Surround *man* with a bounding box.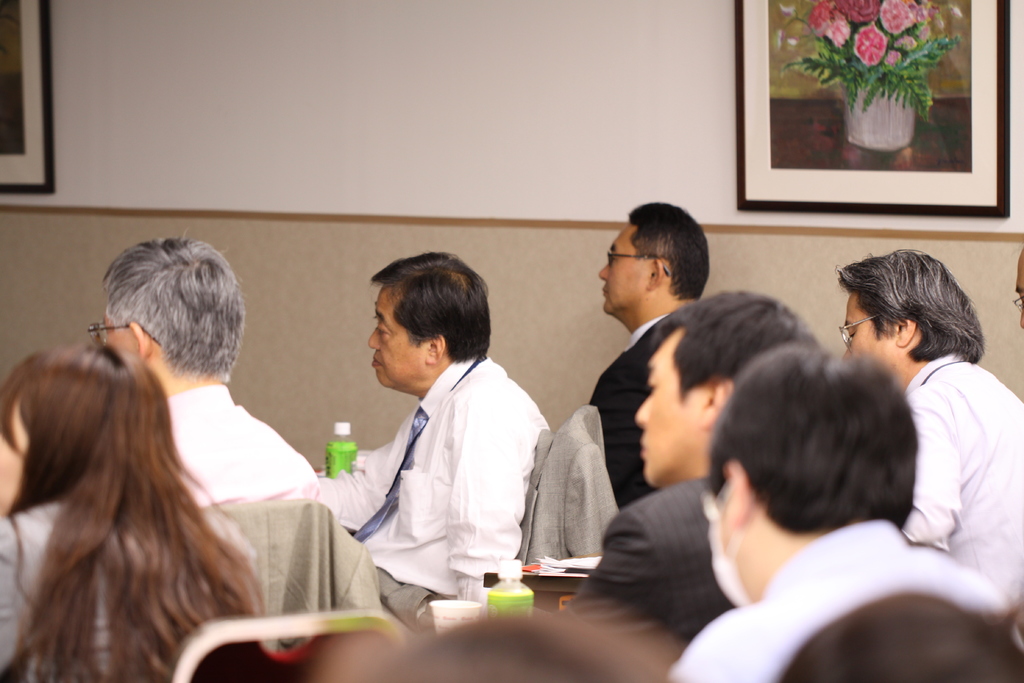
detection(839, 247, 1023, 604).
